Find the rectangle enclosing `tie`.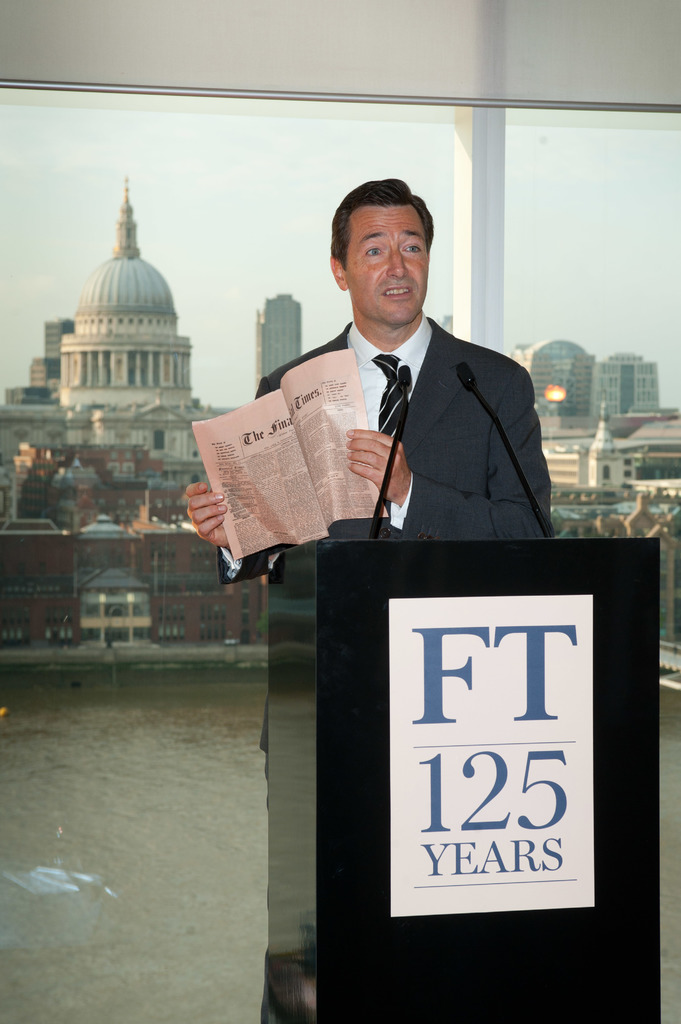
(left=374, top=353, right=410, bottom=442).
